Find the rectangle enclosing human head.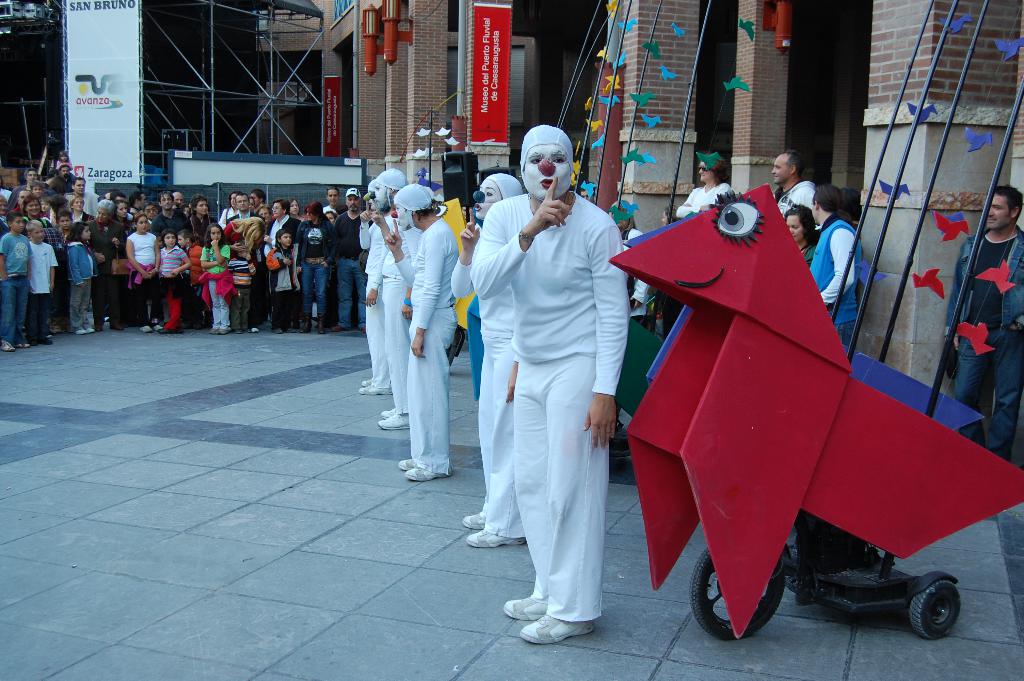
{"left": 129, "top": 189, "right": 145, "bottom": 206}.
